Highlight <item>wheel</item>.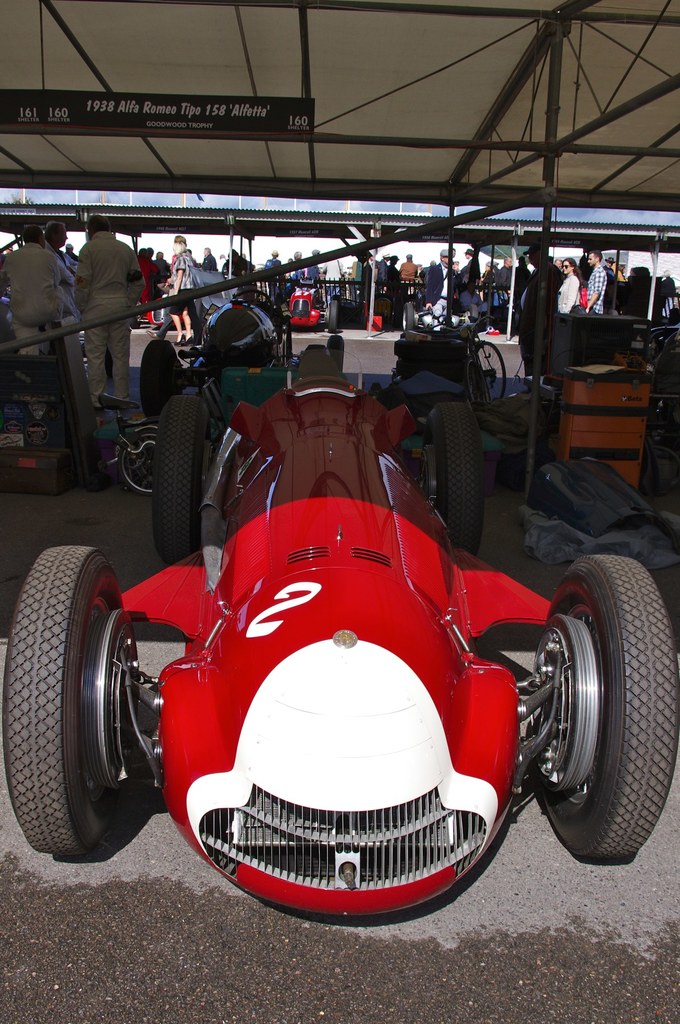
Highlighted region: detection(156, 391, 206, 564).
